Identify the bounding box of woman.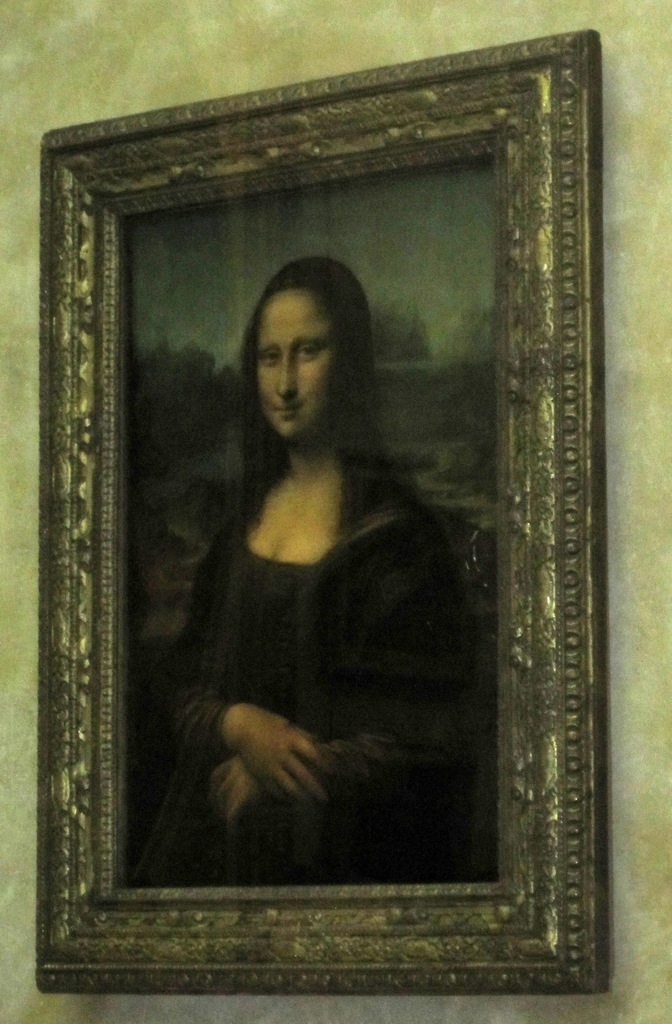
<box>115,259,486,886</box>.
